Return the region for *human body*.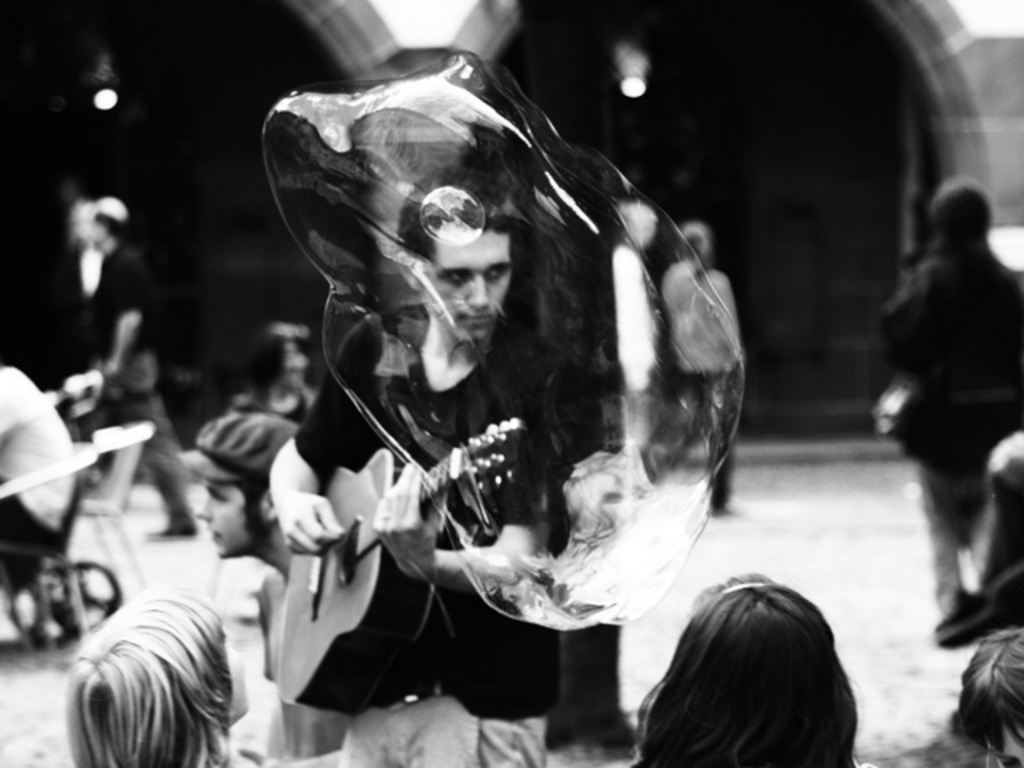
pyautogui.locateOnScreen(0, 357, 75, 650).
